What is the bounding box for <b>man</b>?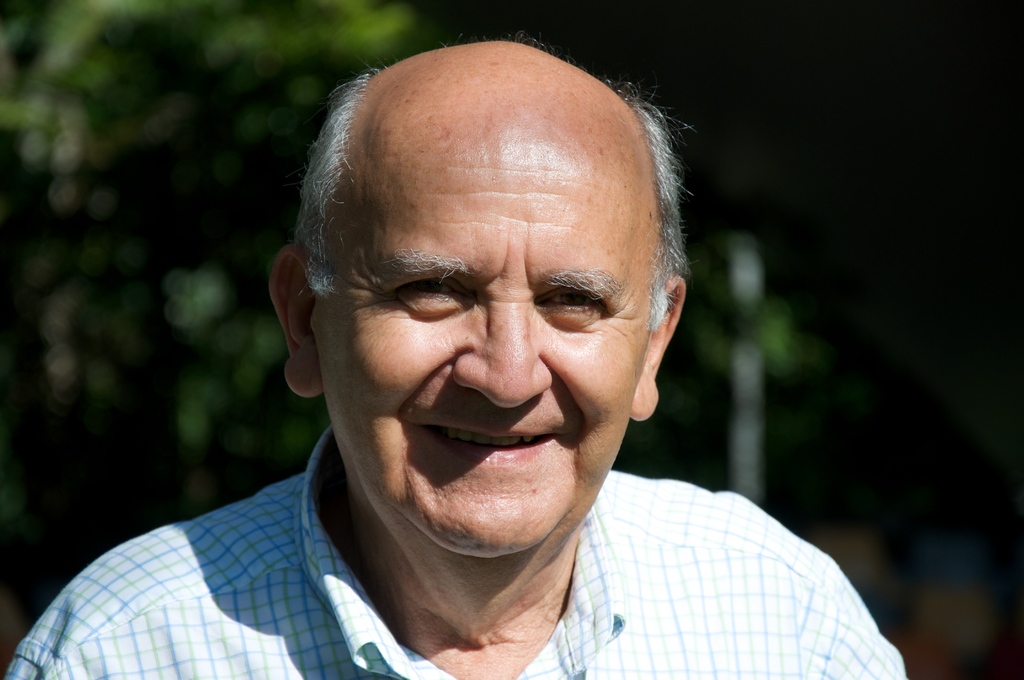
box(34, 53, 907, 668).
